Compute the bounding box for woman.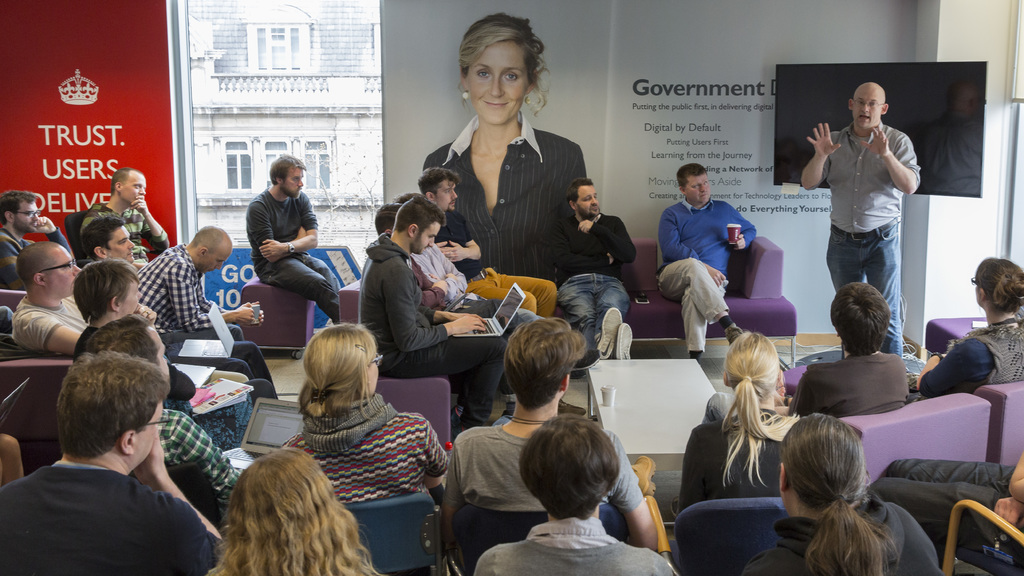
[276, 321, 450, 502].
